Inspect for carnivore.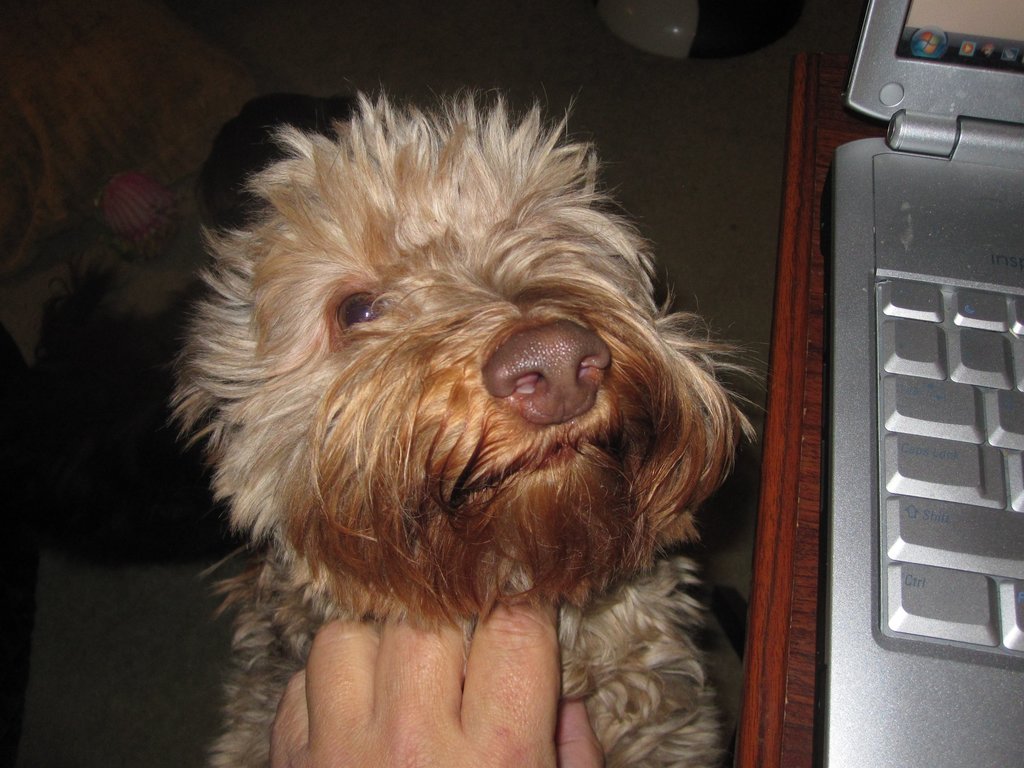
Inspection: (left=170, top=88, right=782, bottom=767).
